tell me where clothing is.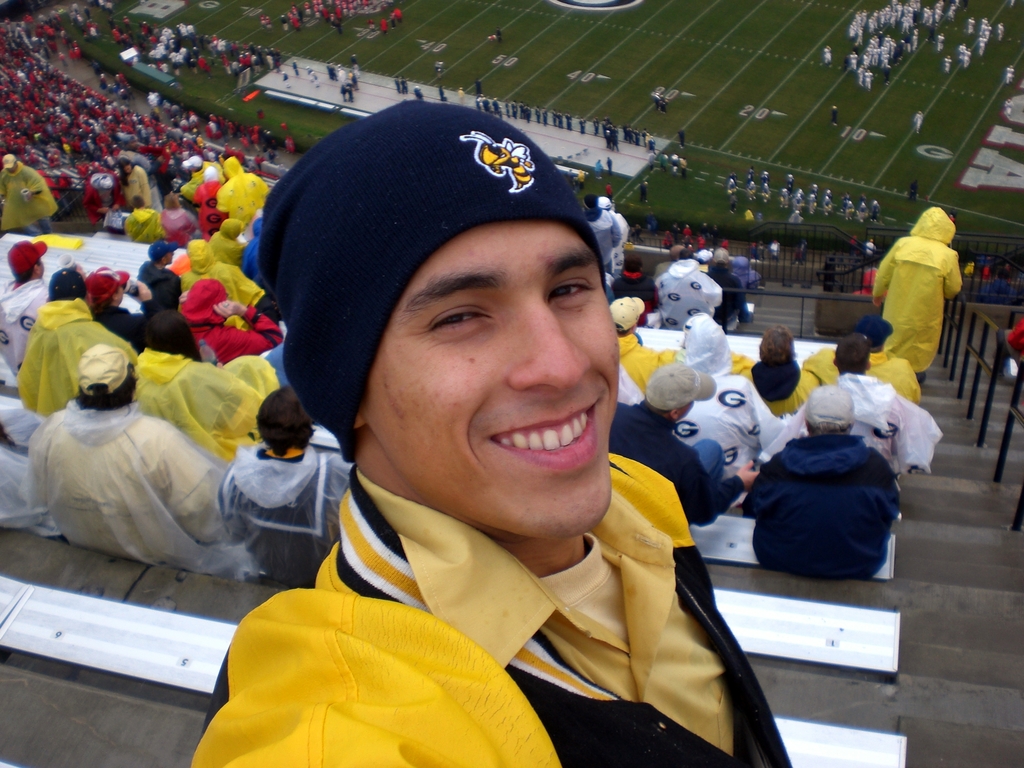
clothing is at rect(991, 278, 1011, 297).
